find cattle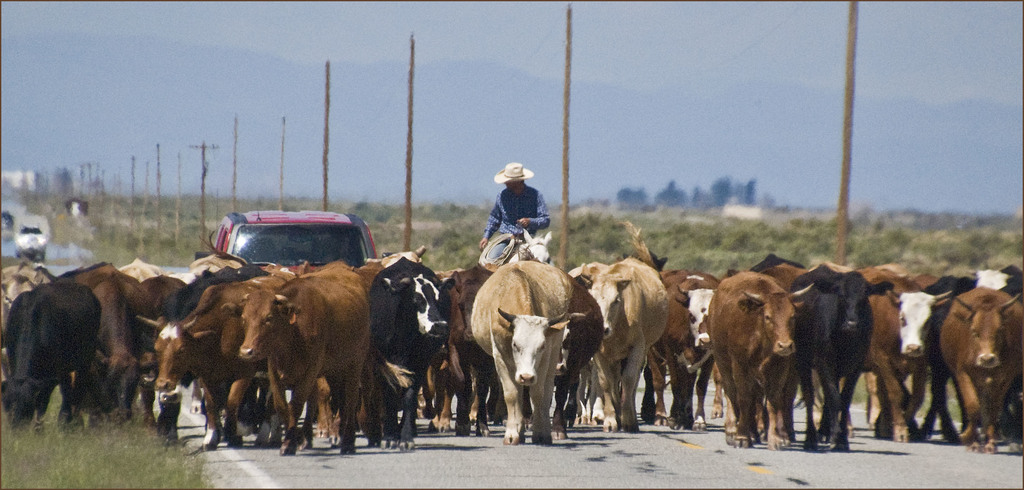
{"x1": 221, "y1": 268, "x2": 371, "y2": 455}
